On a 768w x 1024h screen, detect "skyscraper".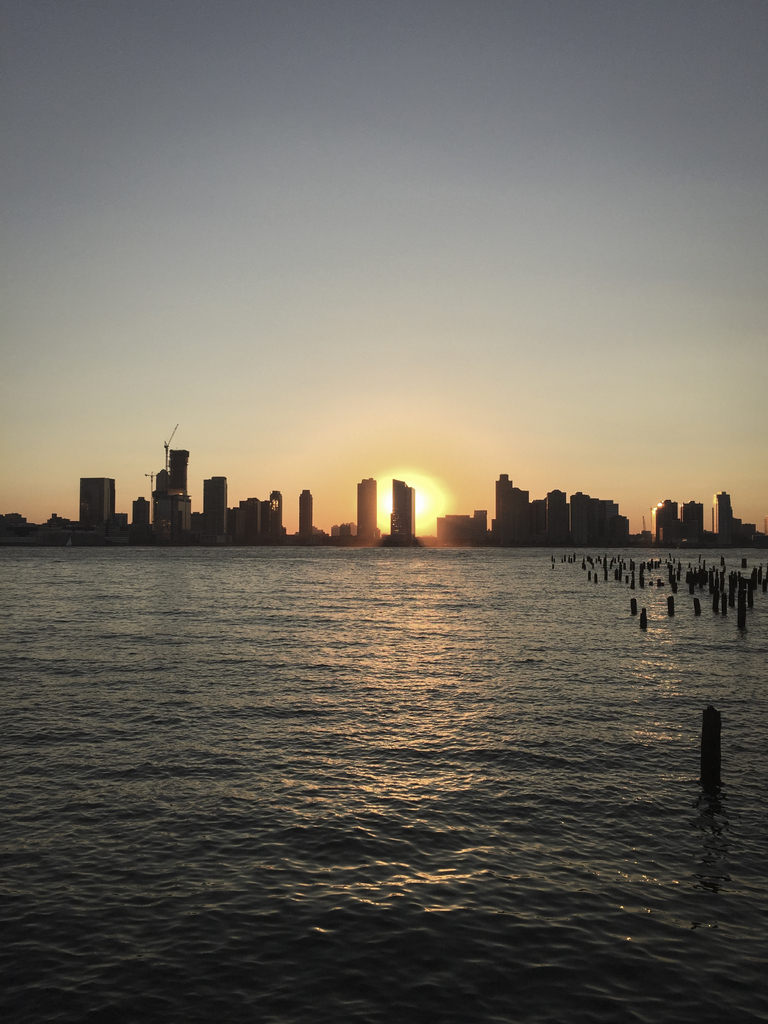
(154,447,188,530).
